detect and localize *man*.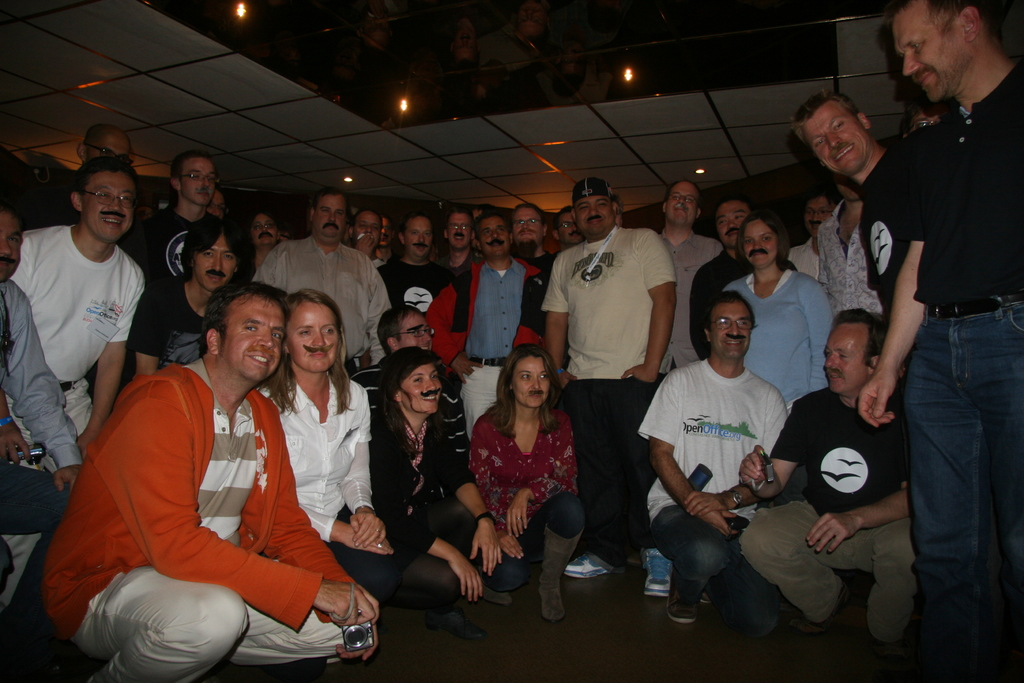
Localized at rect(738, 310, 917, 664).
